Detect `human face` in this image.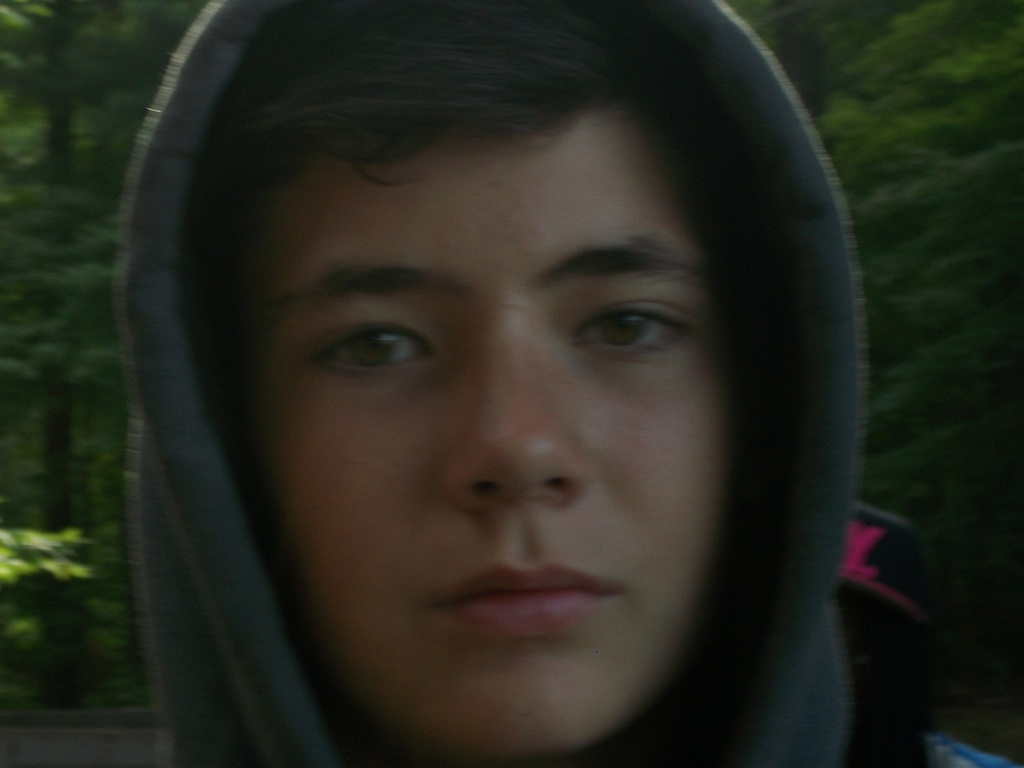
Detection: select_region(223, 96, 725, 767).
